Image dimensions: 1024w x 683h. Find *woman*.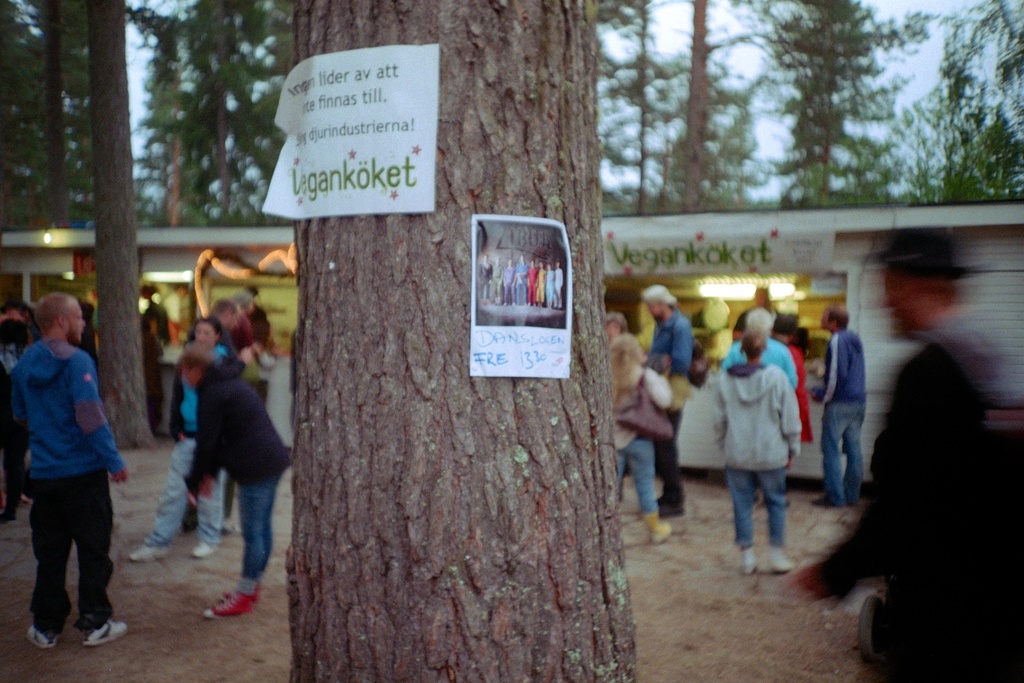
l=708, t=324, r=803, b=588.
